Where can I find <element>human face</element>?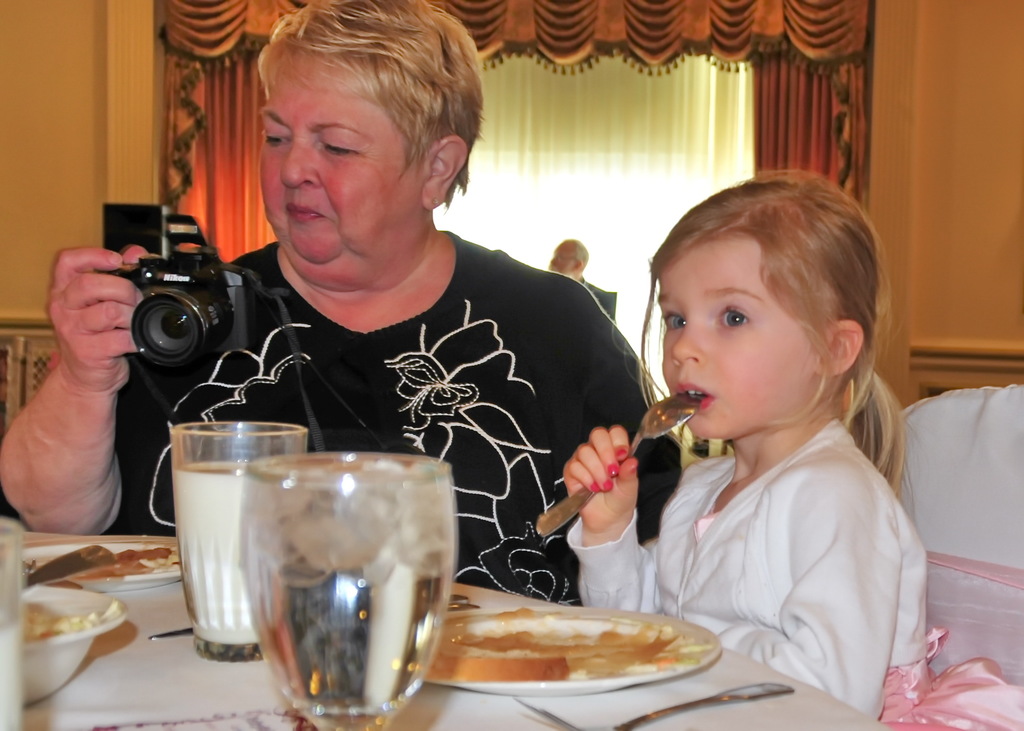
You can find it at left=259, top=75, right=425, bottom=265.
